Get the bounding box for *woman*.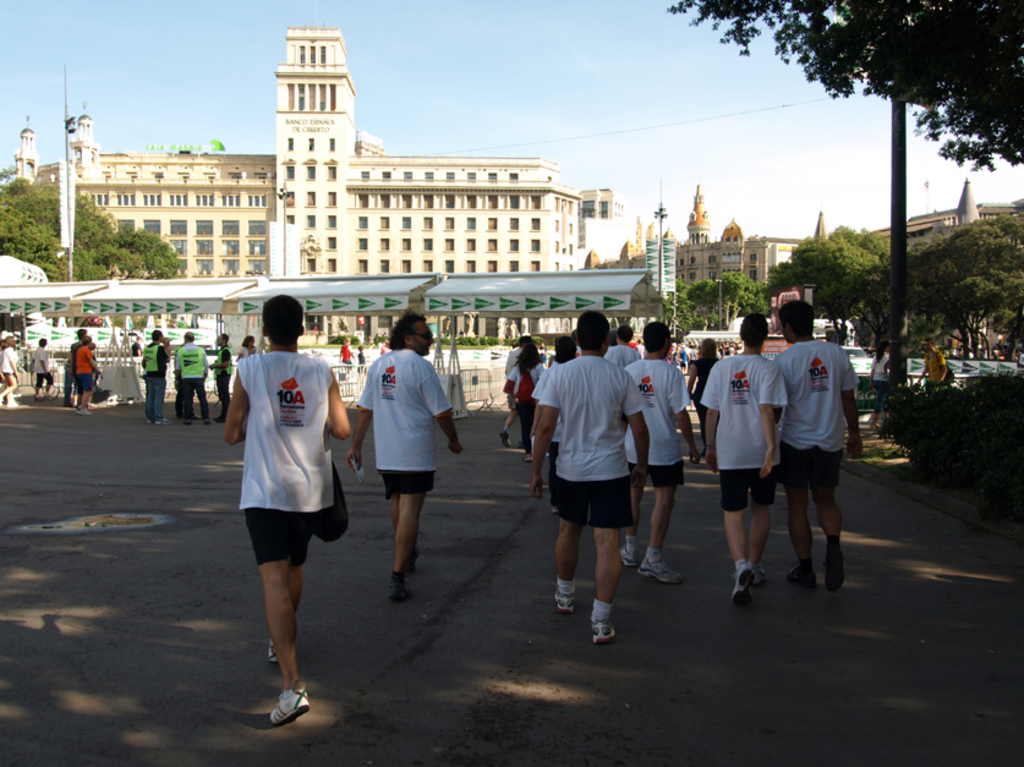
box(686, 336, 722, 458).
